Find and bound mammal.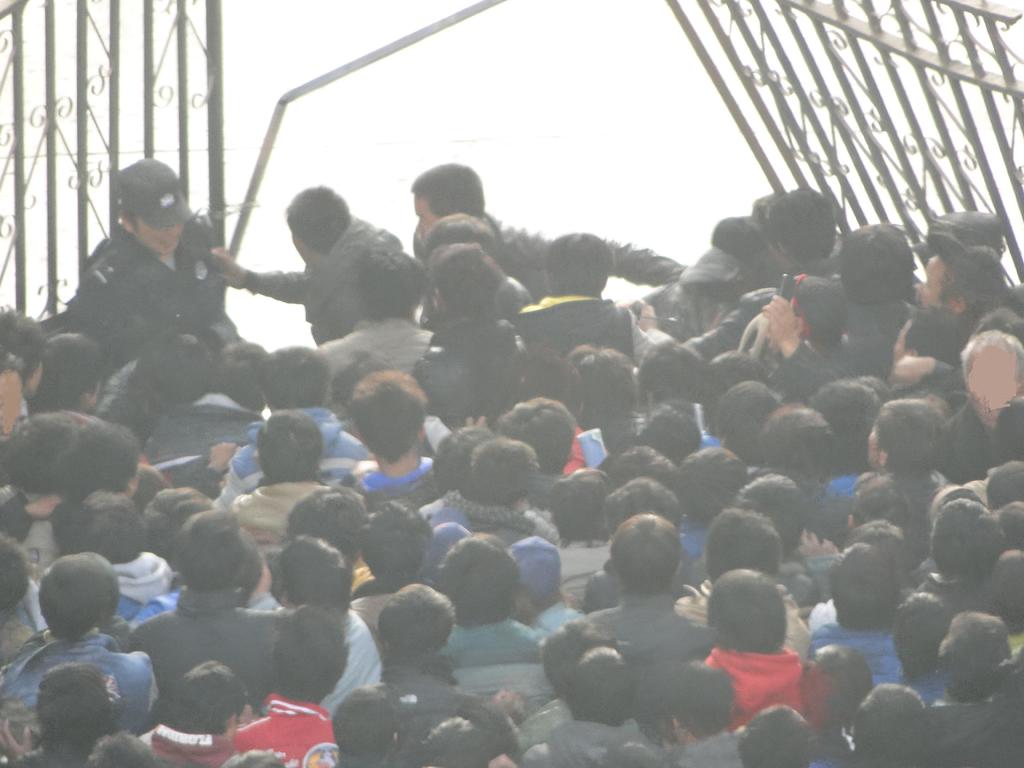
Bound: rect(808, 542, 901, 678).
